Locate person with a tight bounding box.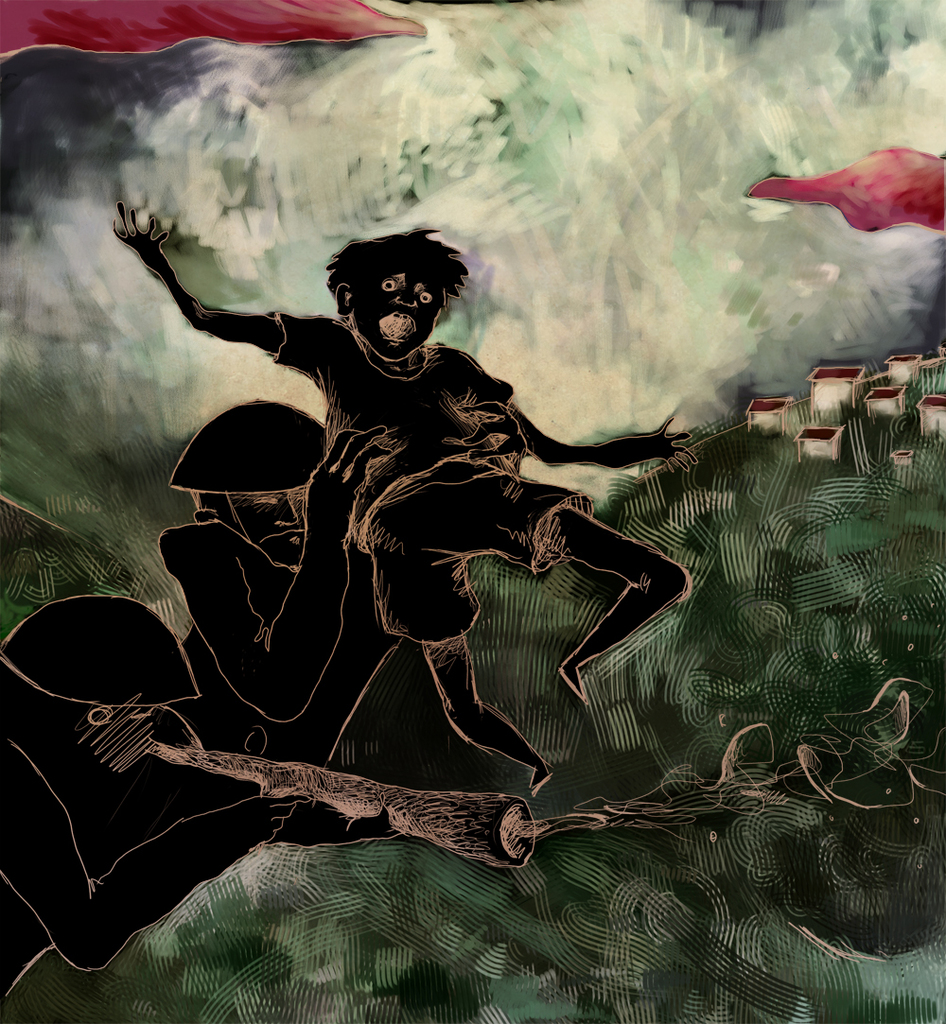
(104, 195, 697, 793).
